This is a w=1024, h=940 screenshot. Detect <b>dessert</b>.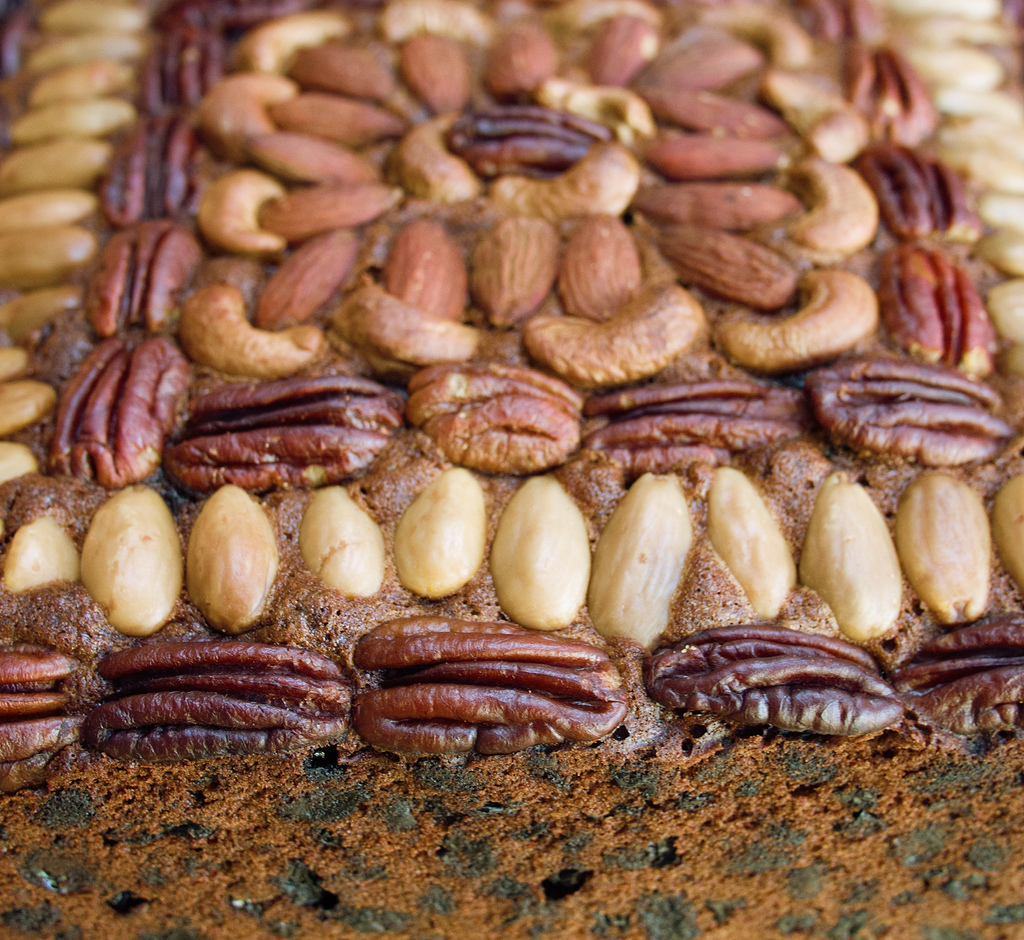
{"x1": 512, "y1": 312, "x2": 716, "y2": 380}.
